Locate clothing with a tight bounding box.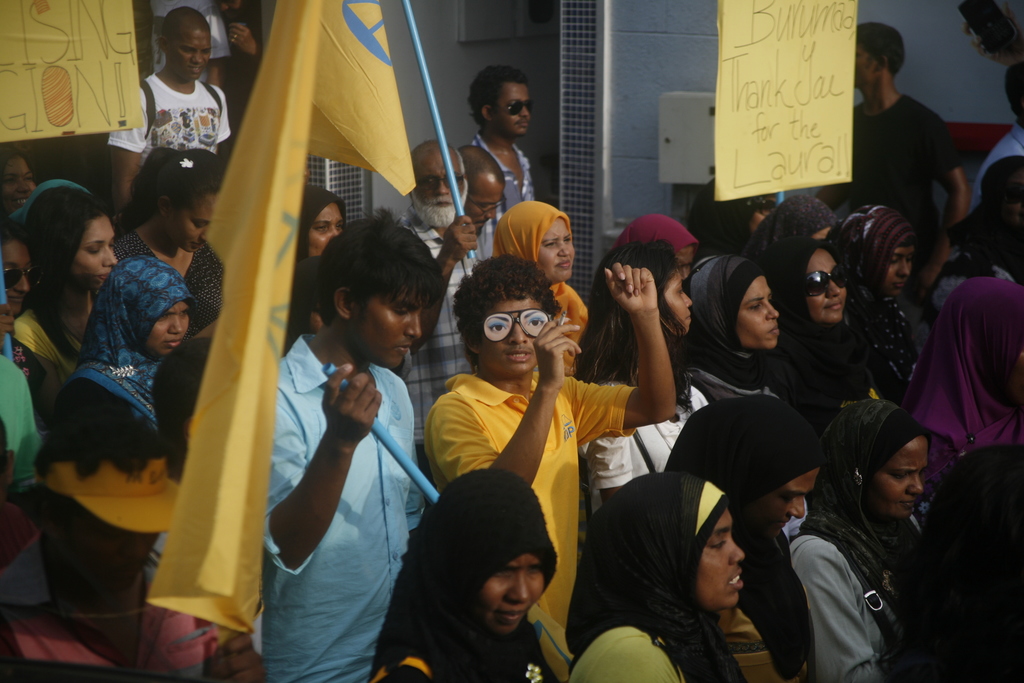
BBox(259, 335, 419, 682).
